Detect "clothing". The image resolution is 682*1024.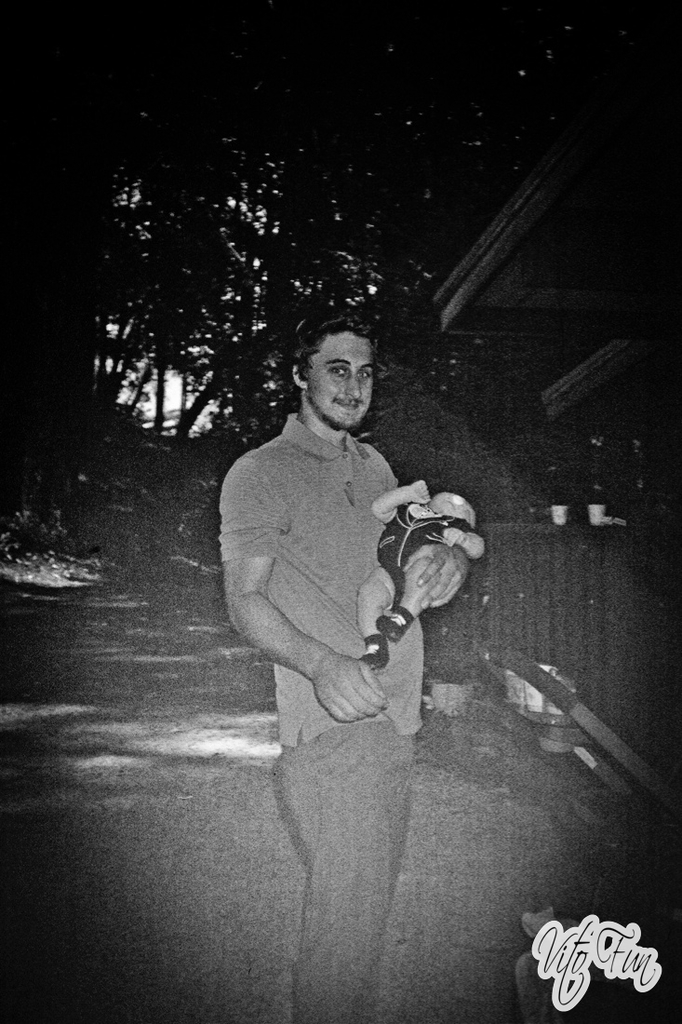
box(225, 403, 421, 745).
